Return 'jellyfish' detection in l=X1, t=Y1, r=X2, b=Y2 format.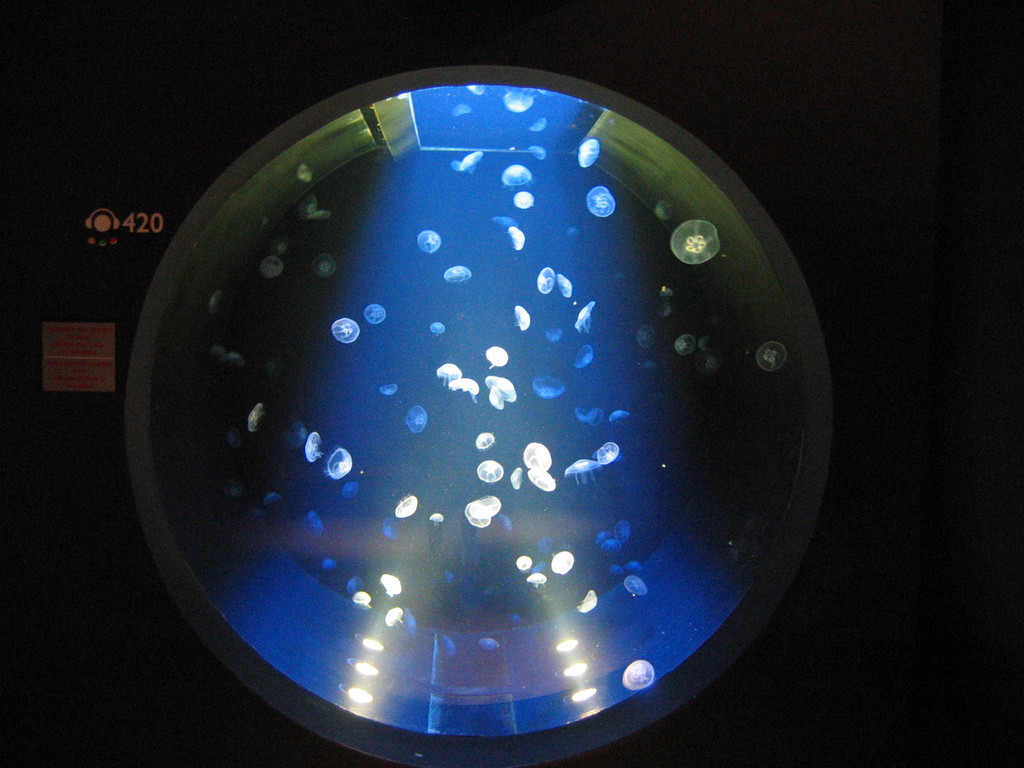
l=637, t=326, r=660, b=355.
